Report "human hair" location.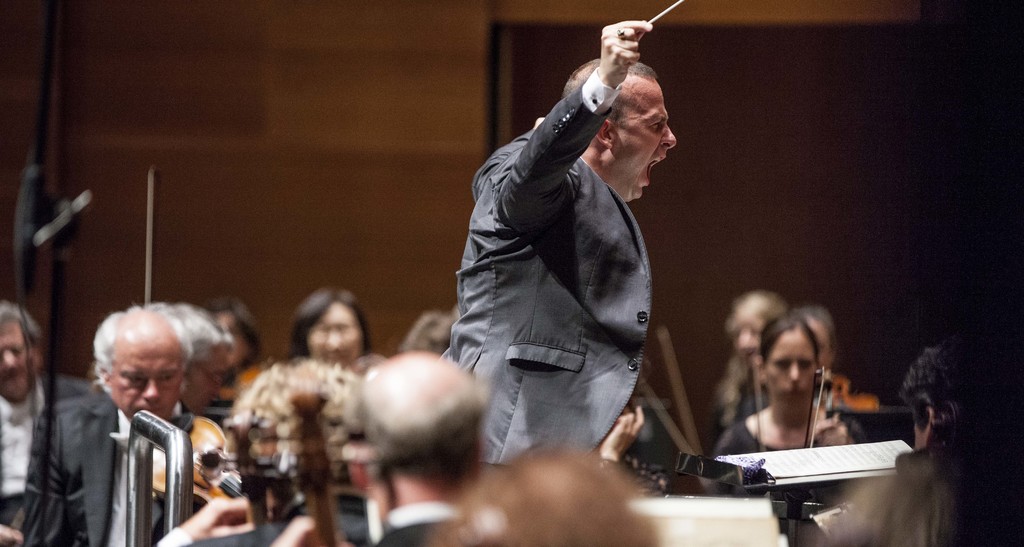
Report: locate(0, 301, 45, 347).
